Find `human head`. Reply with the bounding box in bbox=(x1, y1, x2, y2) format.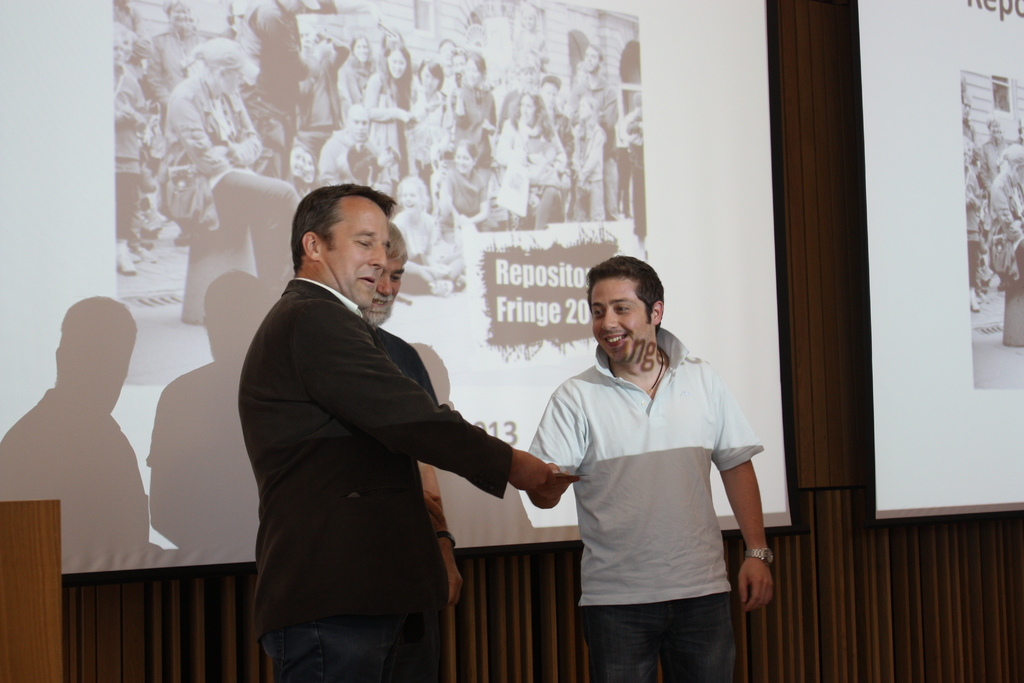
bbox=(415, 59, 442, 90).
